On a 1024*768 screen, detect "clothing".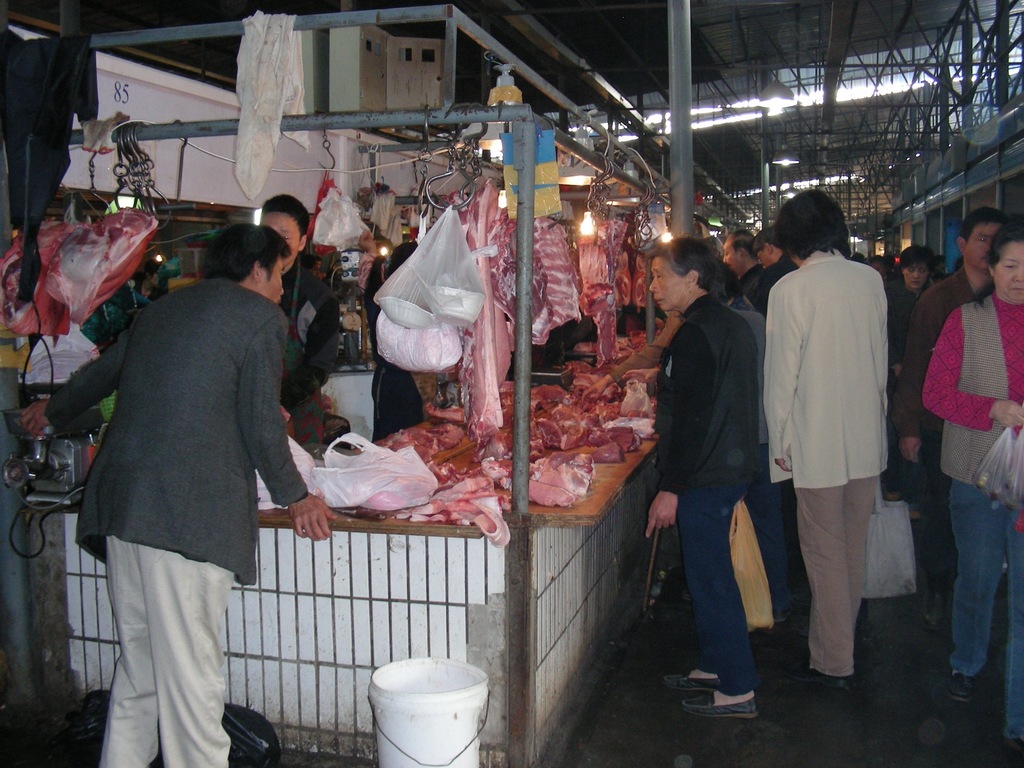
box=[275, 249, 342, 461].
